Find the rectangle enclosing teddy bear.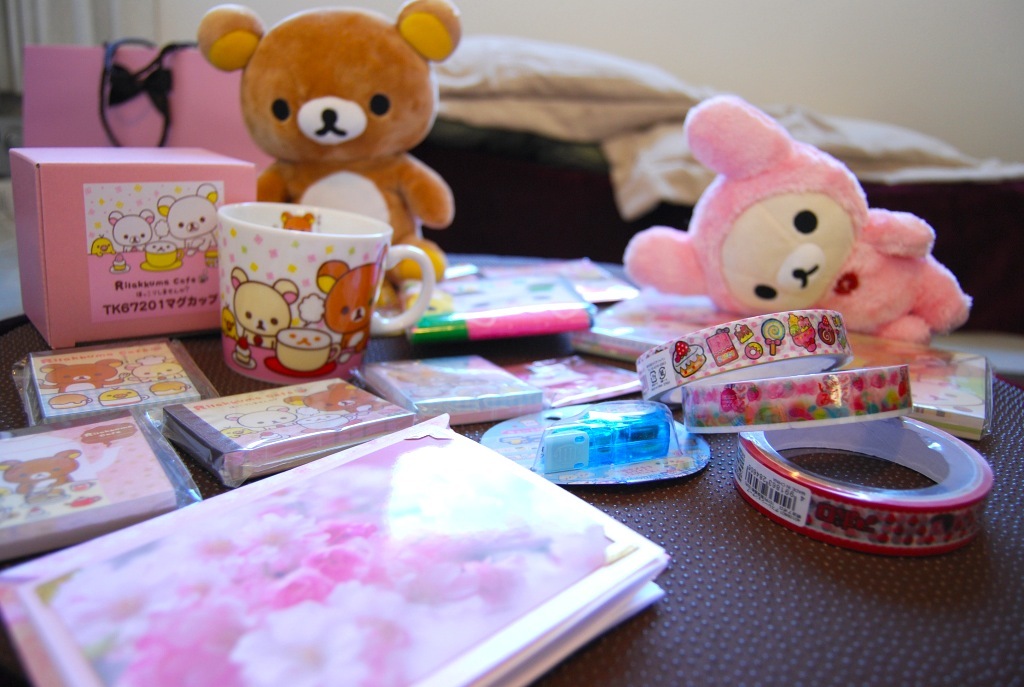
{"left": 199, "top": 0, "right": 464, "bottom": 310}.
